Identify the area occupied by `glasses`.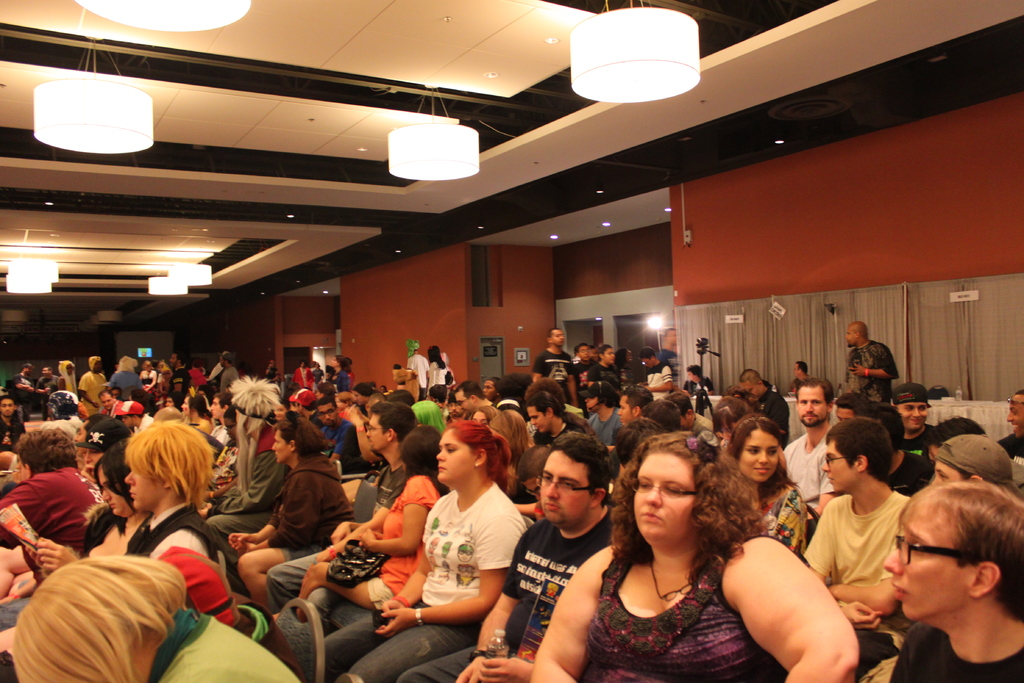
Area: 889,522,991,566.
